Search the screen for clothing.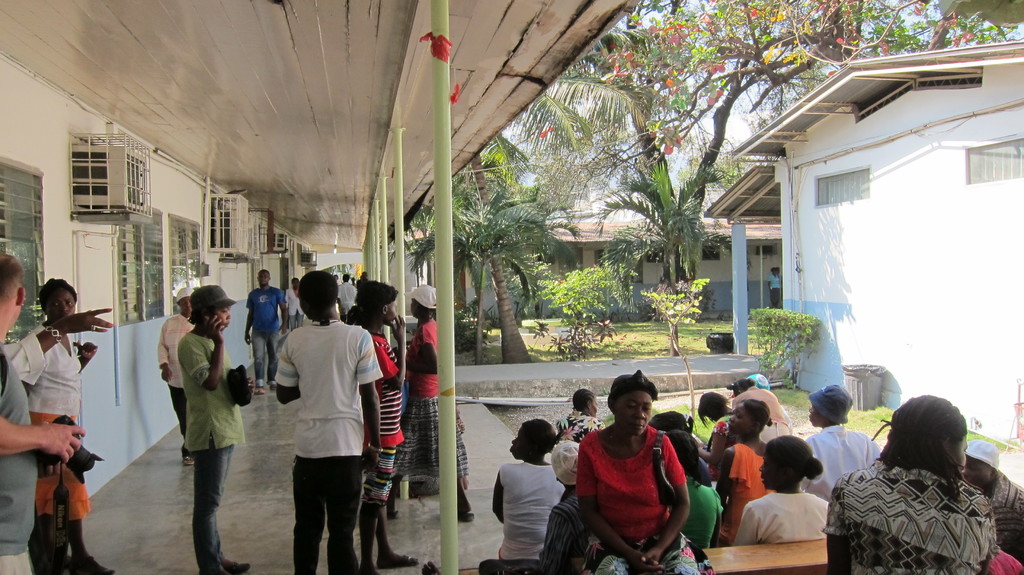
Found at bbox=[766, 271, 781, 308].
